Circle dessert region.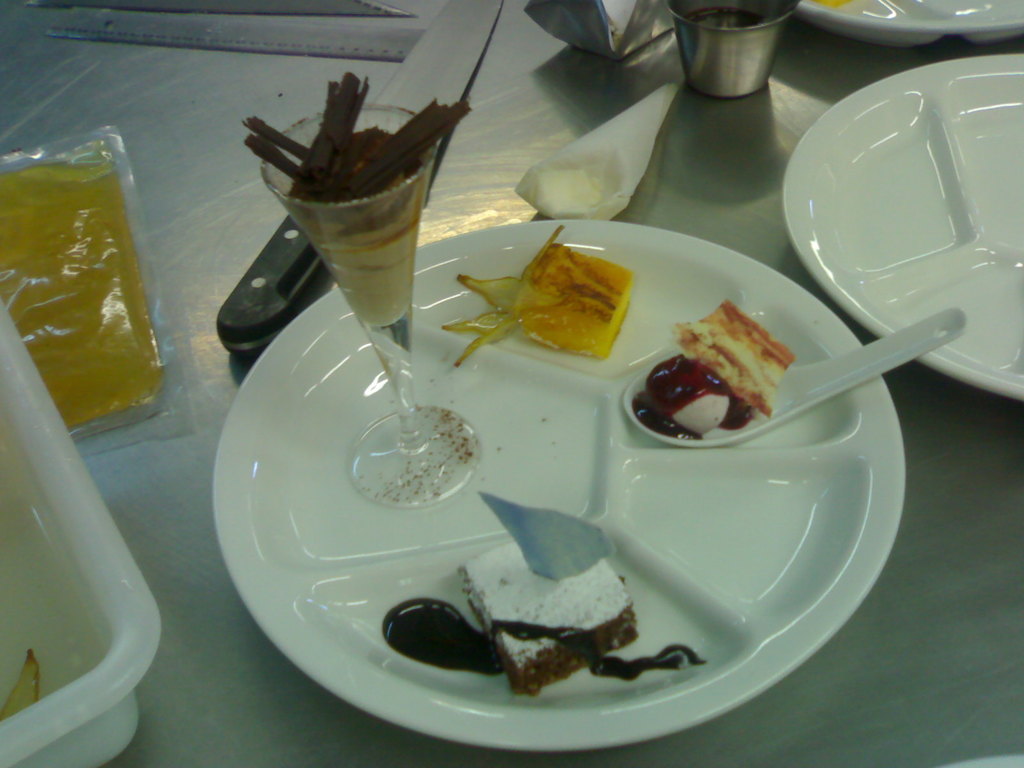
Region: [x1=451, y1=542, x2=659, y2=684].
